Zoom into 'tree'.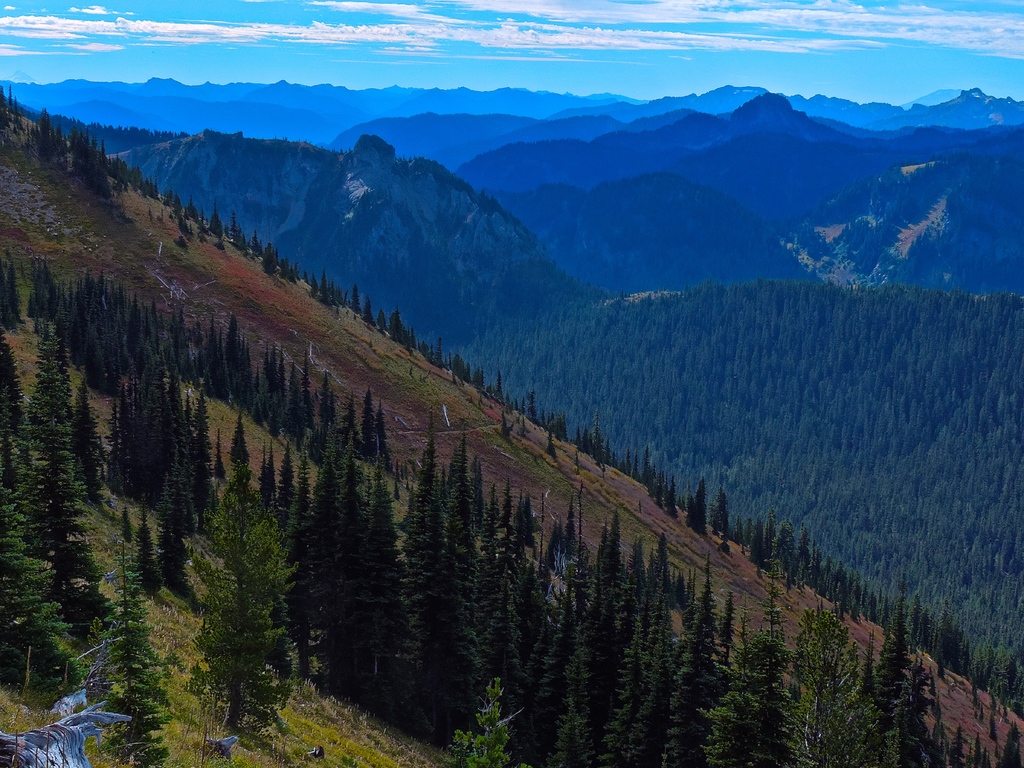
Zoom target: 468/360/478/380.
